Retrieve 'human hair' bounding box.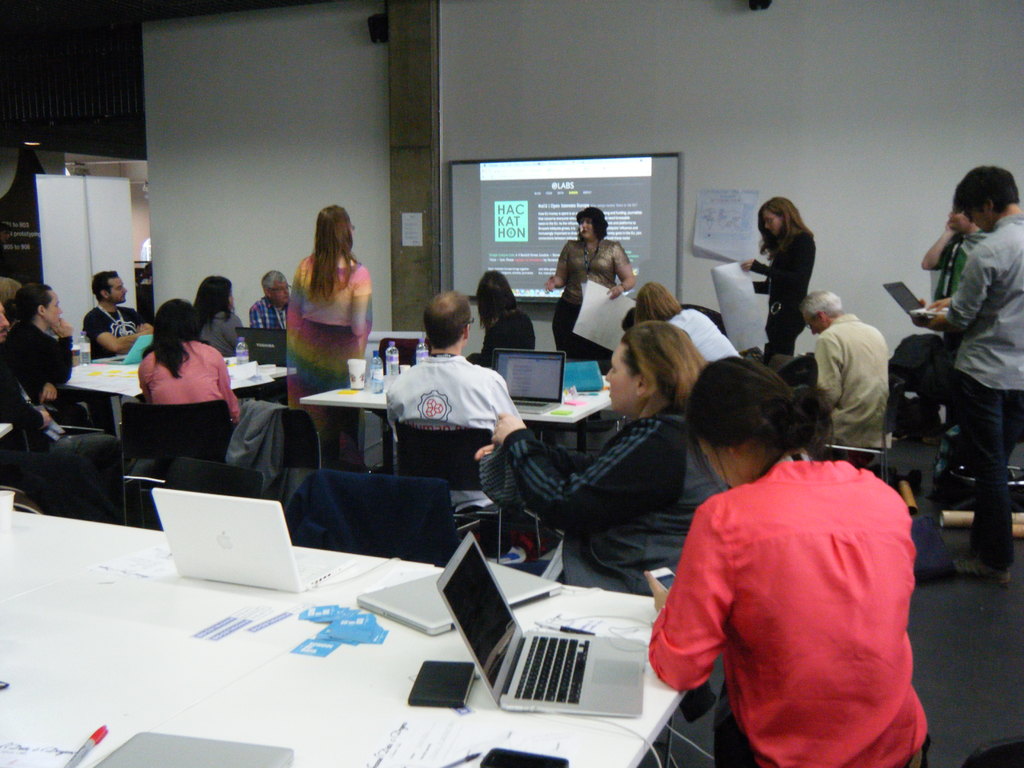
Bounding box: <region>473, 276, 510, 331</region>.
